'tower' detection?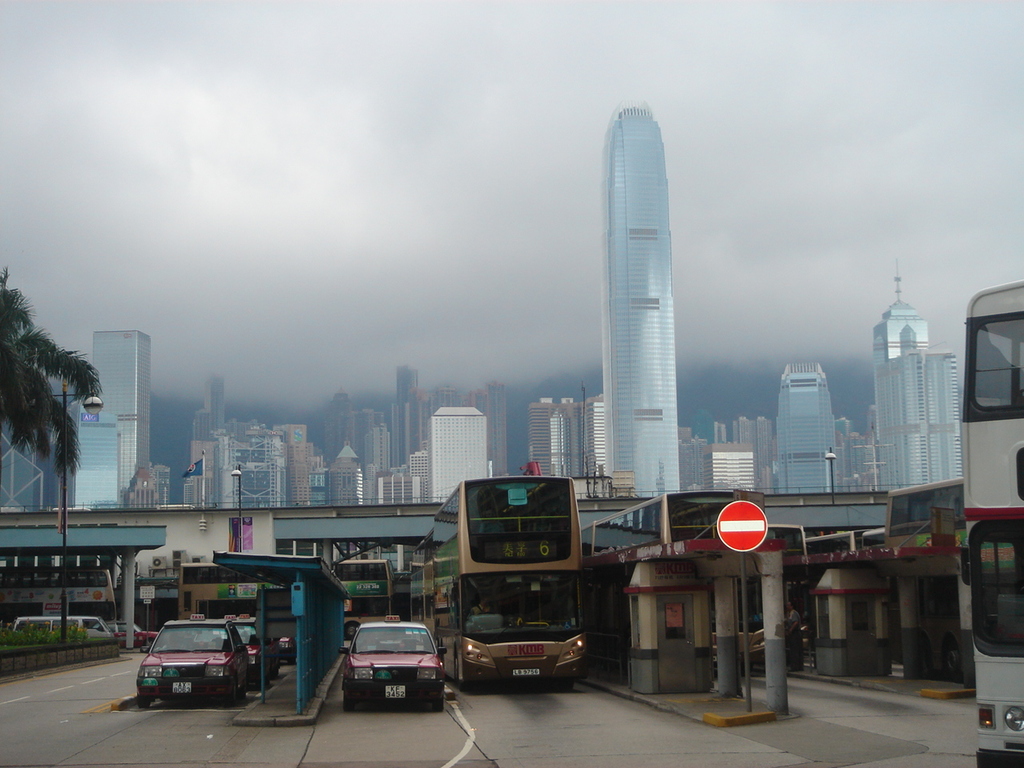
box(427, 410, 494, 518)
